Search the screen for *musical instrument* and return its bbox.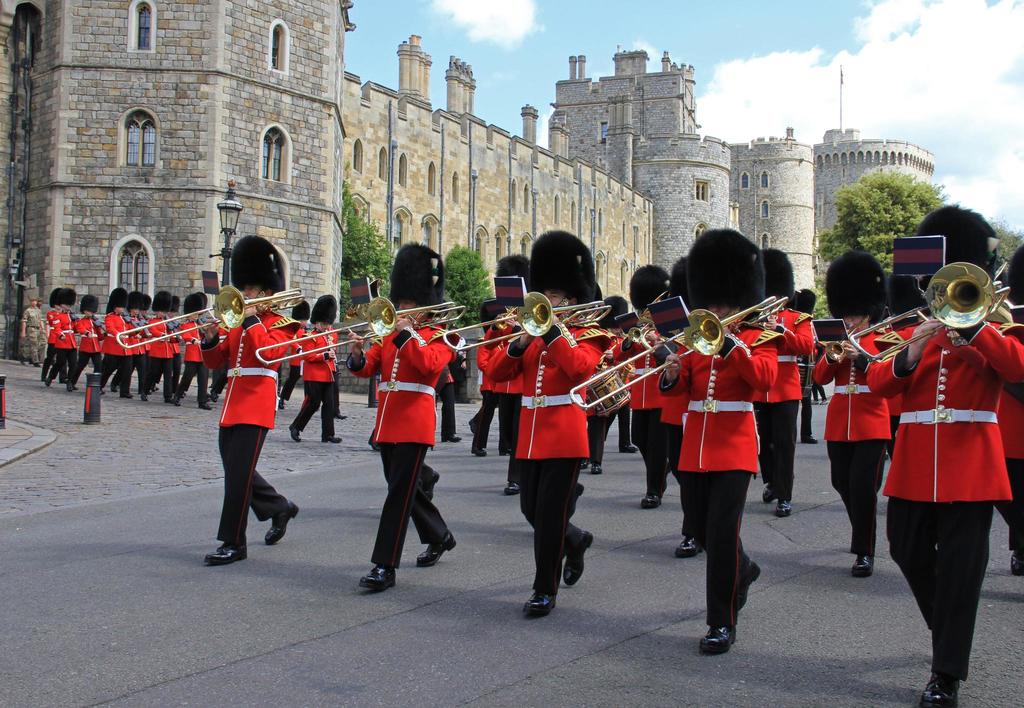
Found: [left=820, top=312, right=877, bottom=371].
